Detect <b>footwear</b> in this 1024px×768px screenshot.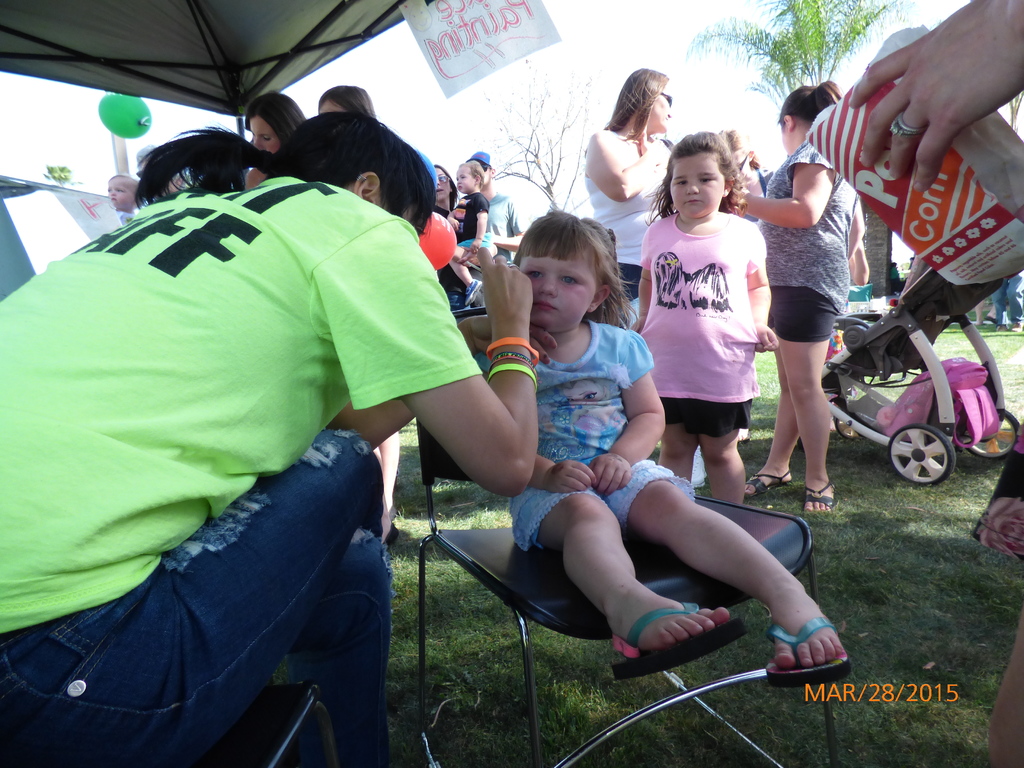
Detection: crop(611, 593, 752, 682).
